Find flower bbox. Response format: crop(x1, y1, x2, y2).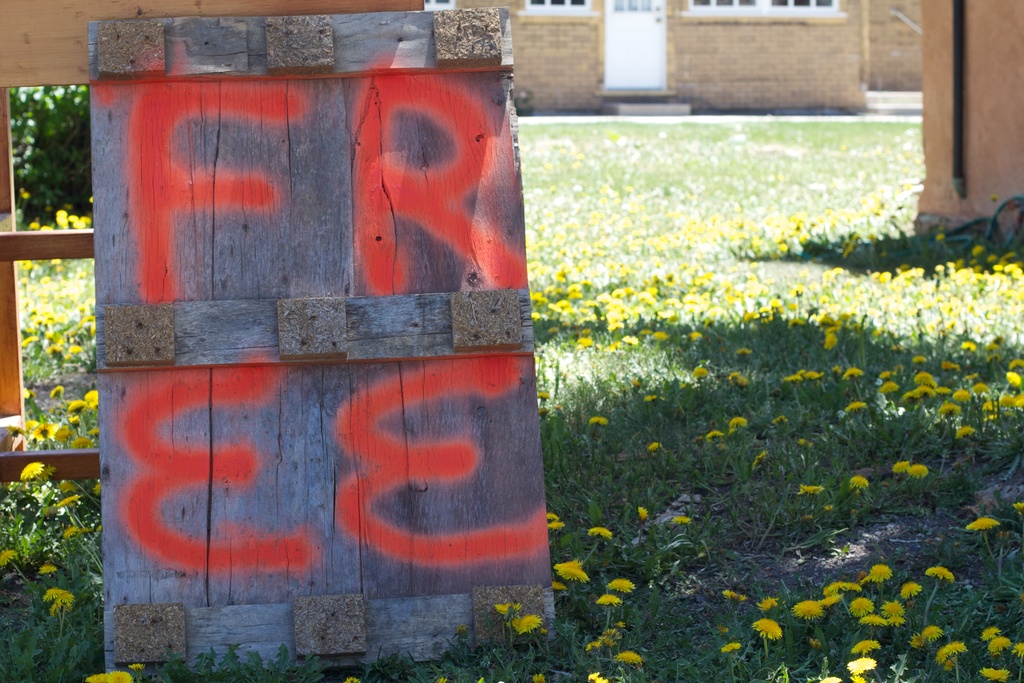
crop(63, 525, 76, 541).
